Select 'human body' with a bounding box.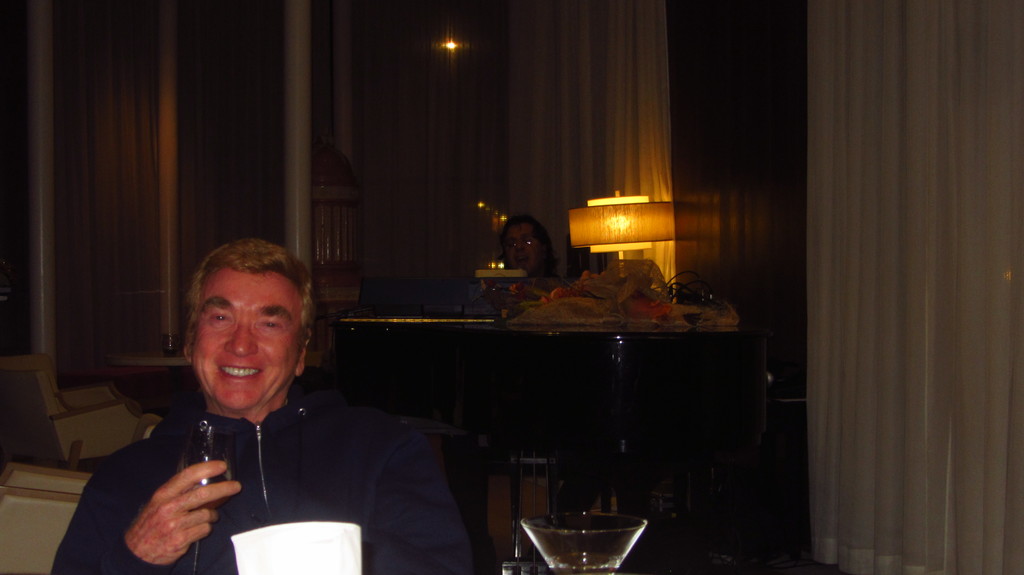
(left=491, top=218, right=554, bottom=278).
